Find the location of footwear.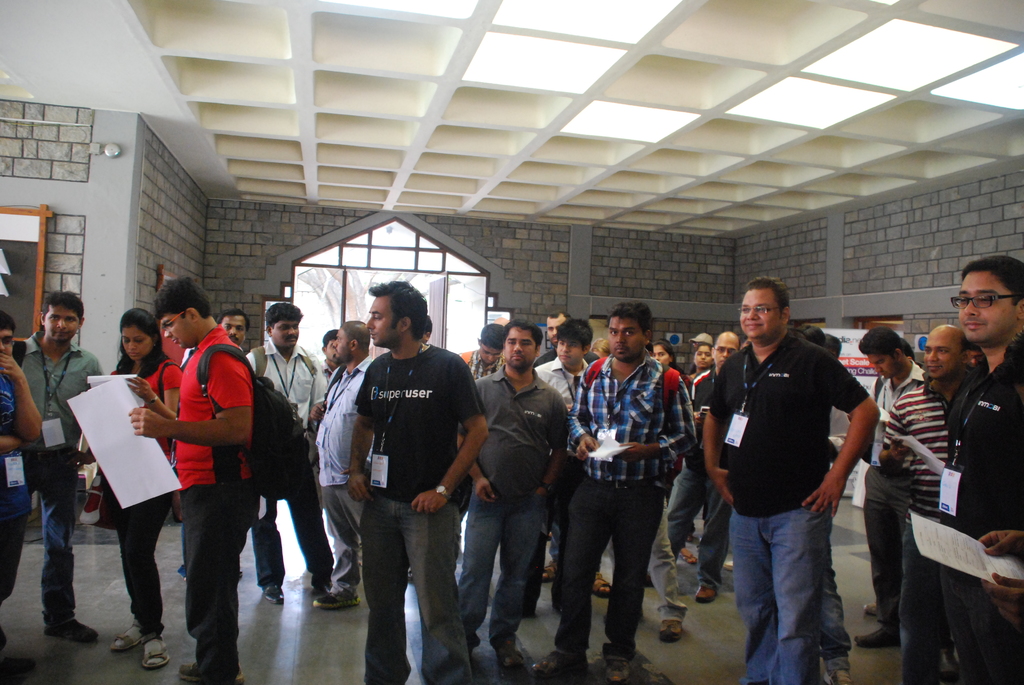
Location: crop(366, 667, 405, 684).
